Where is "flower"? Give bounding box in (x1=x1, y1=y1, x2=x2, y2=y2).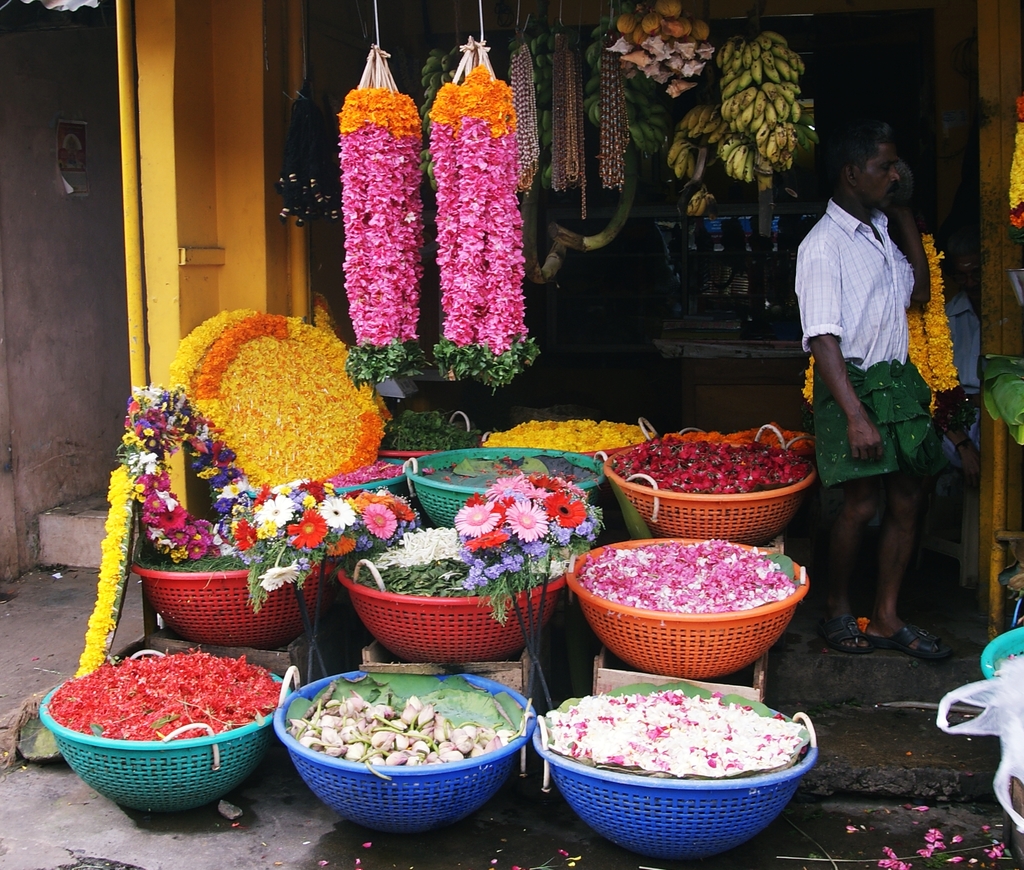
(x1=420, y1=18, x2=534, y2=384).
